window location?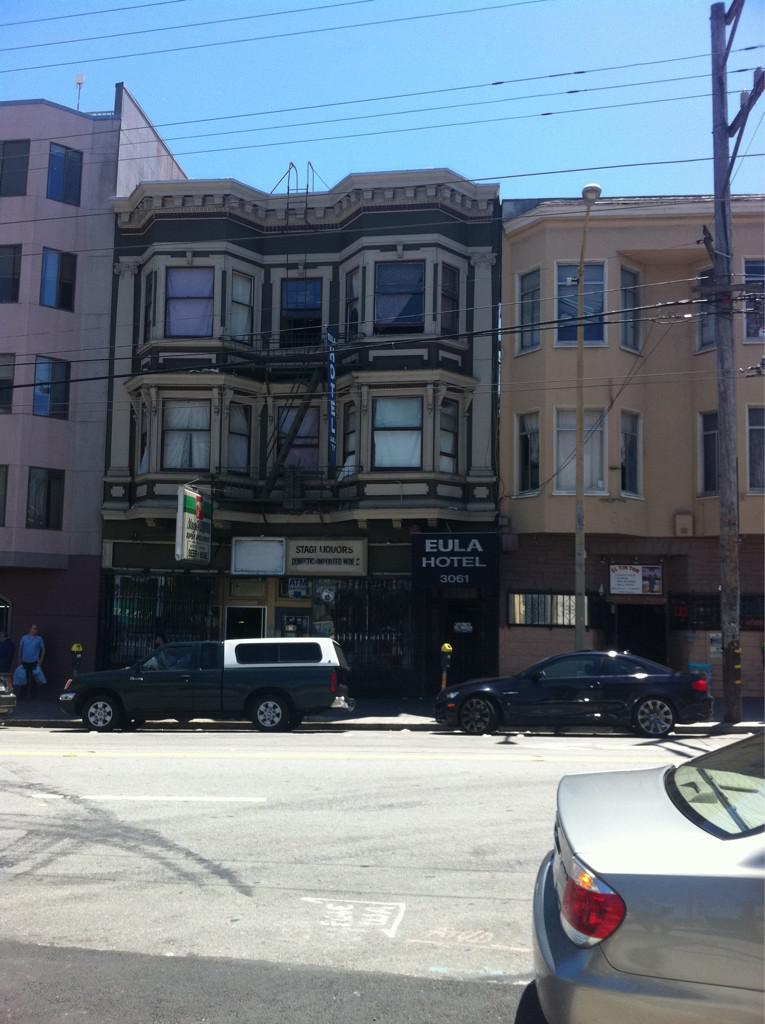
<bbox>749, 405, 764, 494</bbox>
